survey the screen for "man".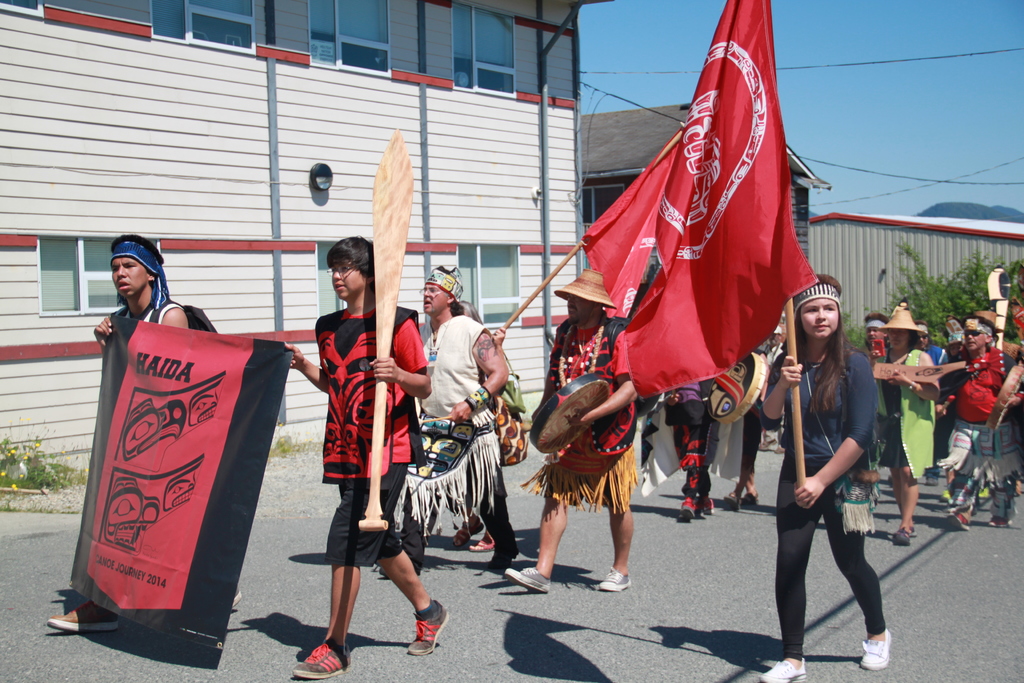
Survey found: detection(496, 267, 643, 596).
